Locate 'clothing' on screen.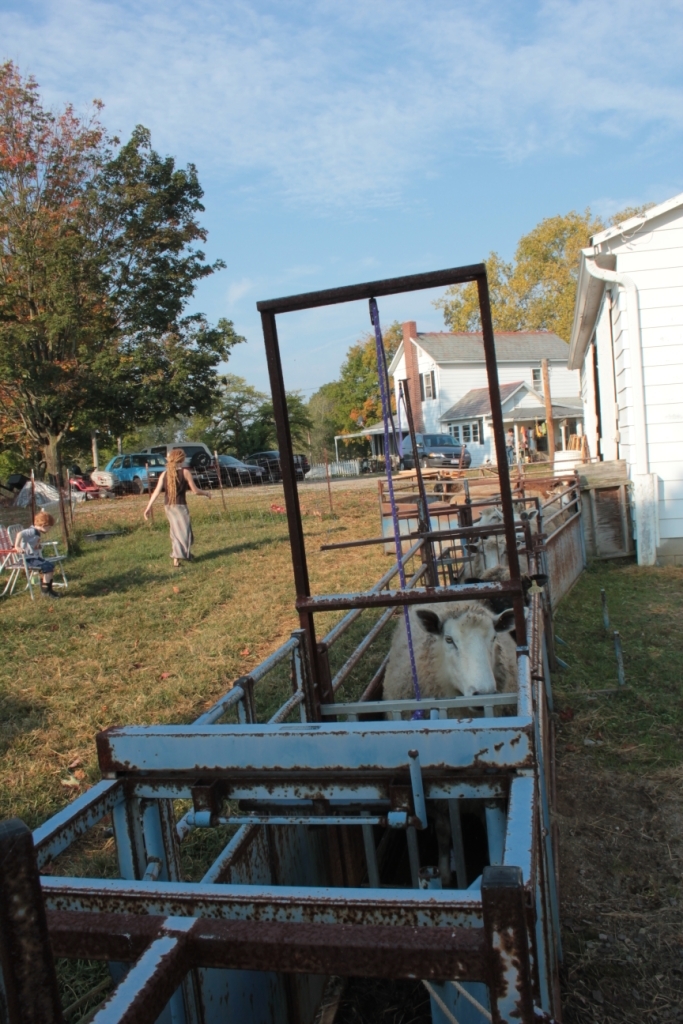
On screen at {"left": 167, "top": 505, "right": 197, "bottom": 565}.
